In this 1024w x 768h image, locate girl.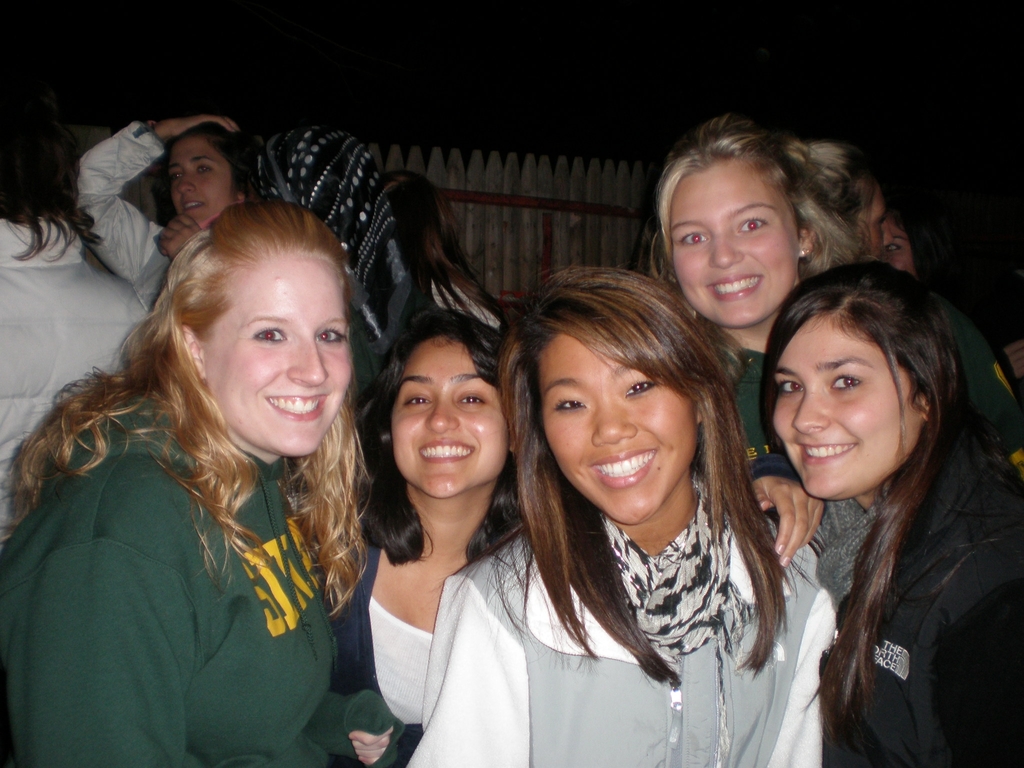
Bounding box: 325 304 520 767.
